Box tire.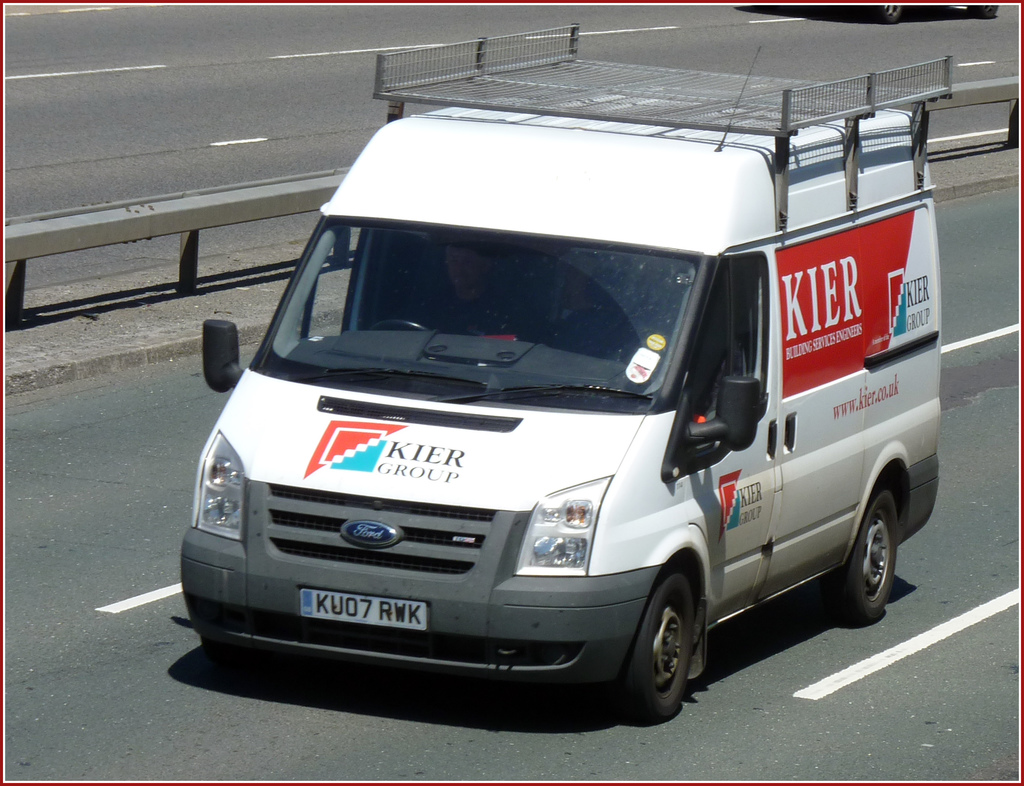
614, 581, 701, 728.
